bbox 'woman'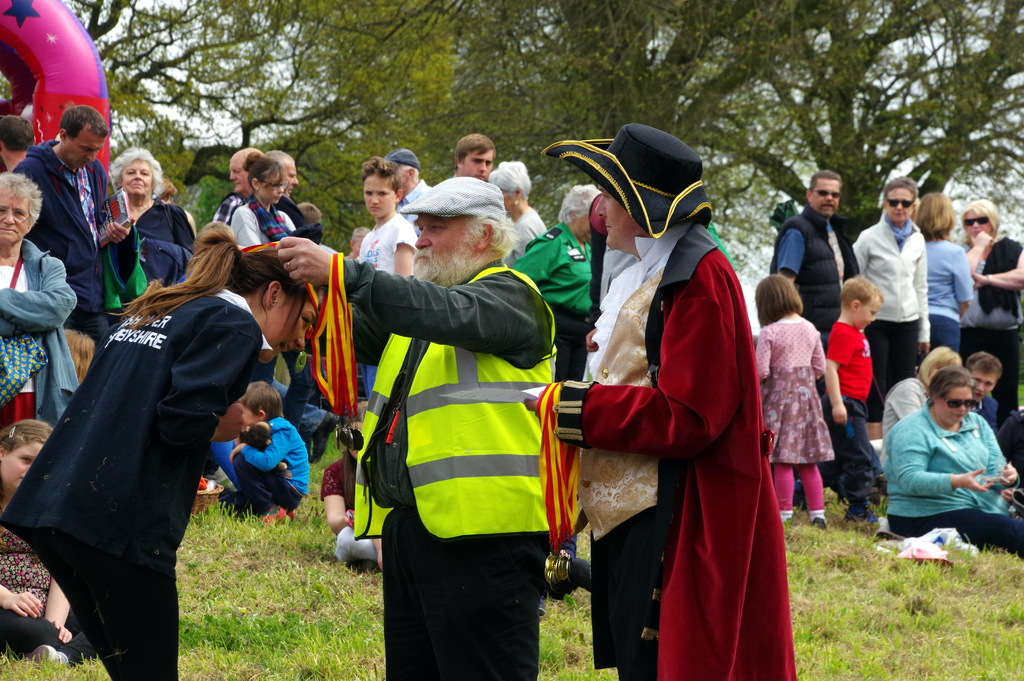
914 188 989 368
